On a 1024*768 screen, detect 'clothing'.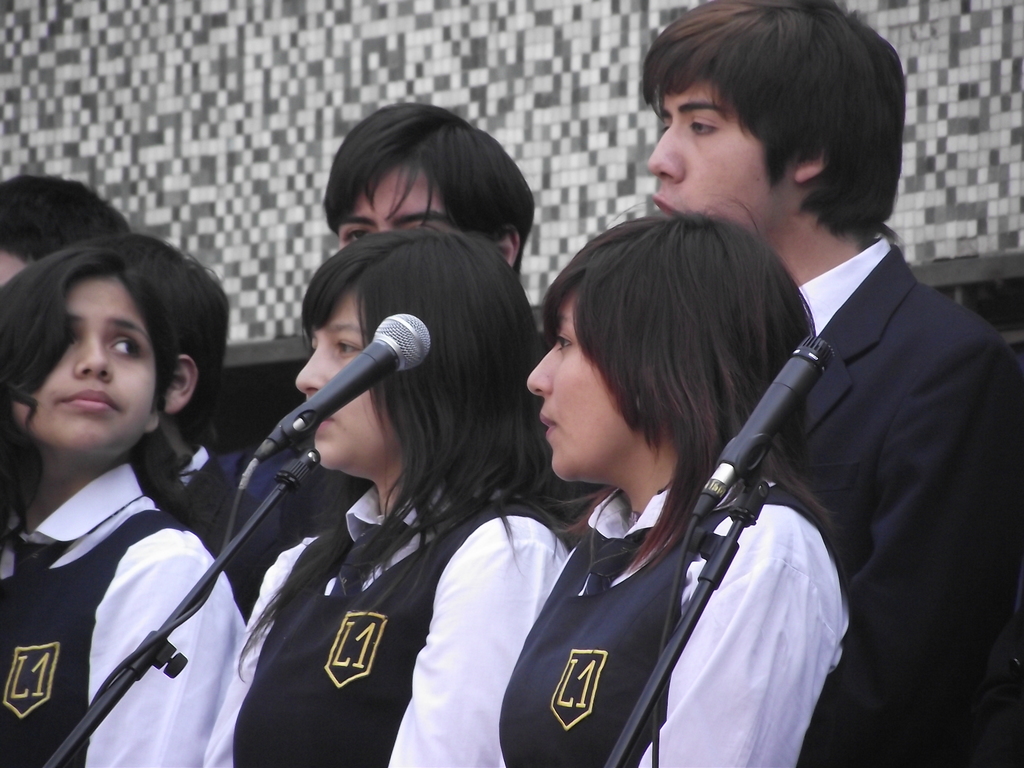
rect(169, 444, 243, 606).
